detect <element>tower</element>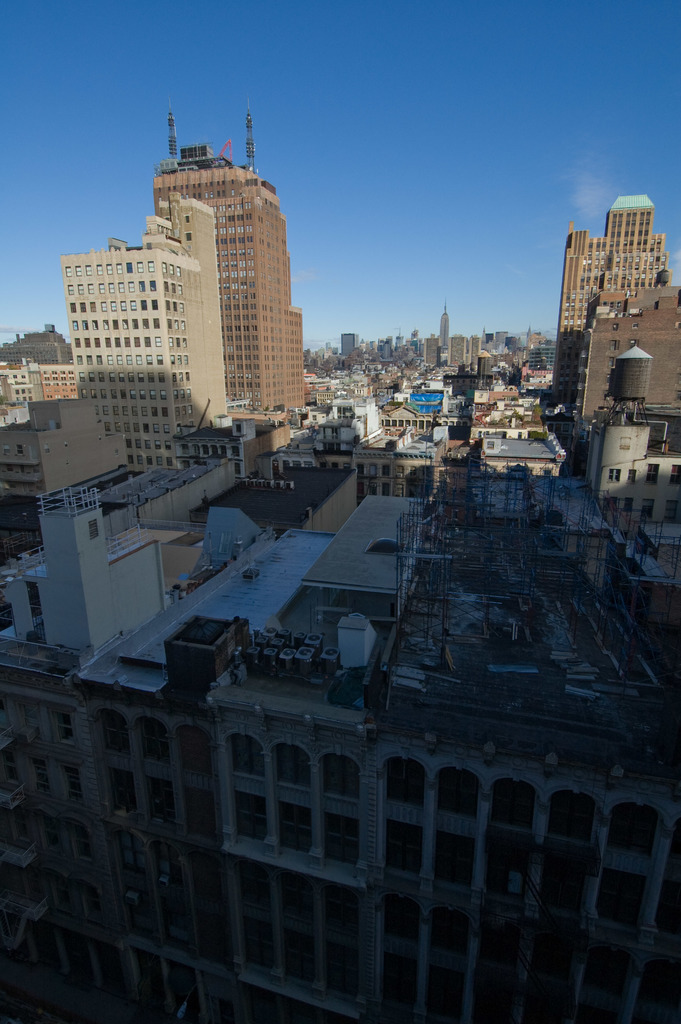
449,338,468,368
